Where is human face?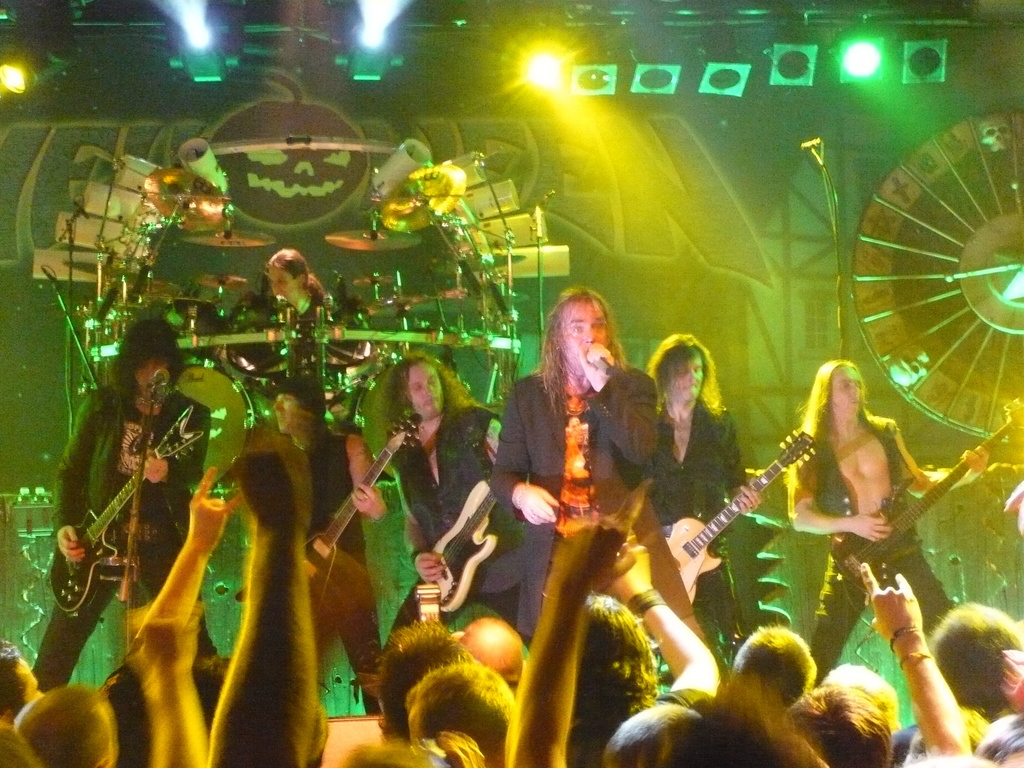
(left=267, top=265, right=296, bottom=305).
